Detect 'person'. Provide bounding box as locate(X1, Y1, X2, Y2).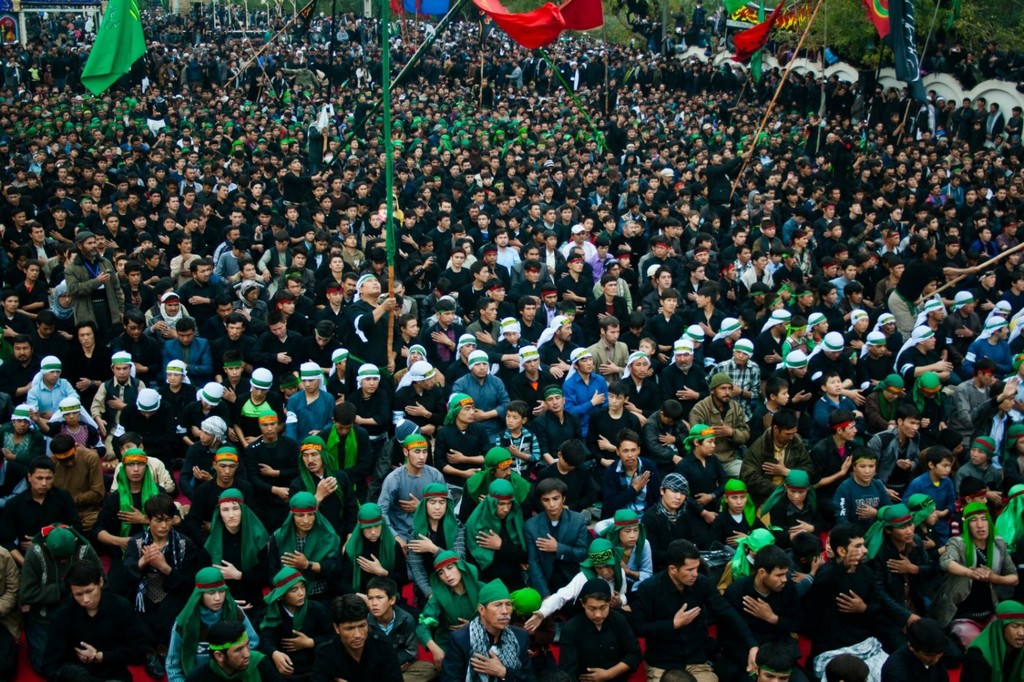
locate(173, 377, 225, 450).
